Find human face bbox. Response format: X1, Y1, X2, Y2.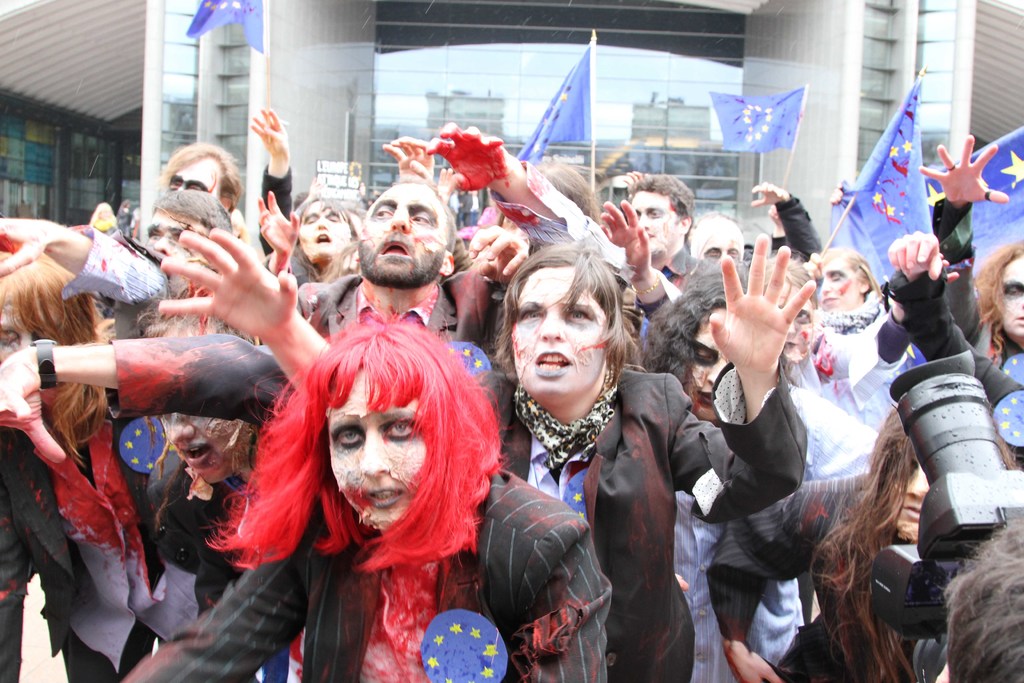
168, 157, 223, 208.
